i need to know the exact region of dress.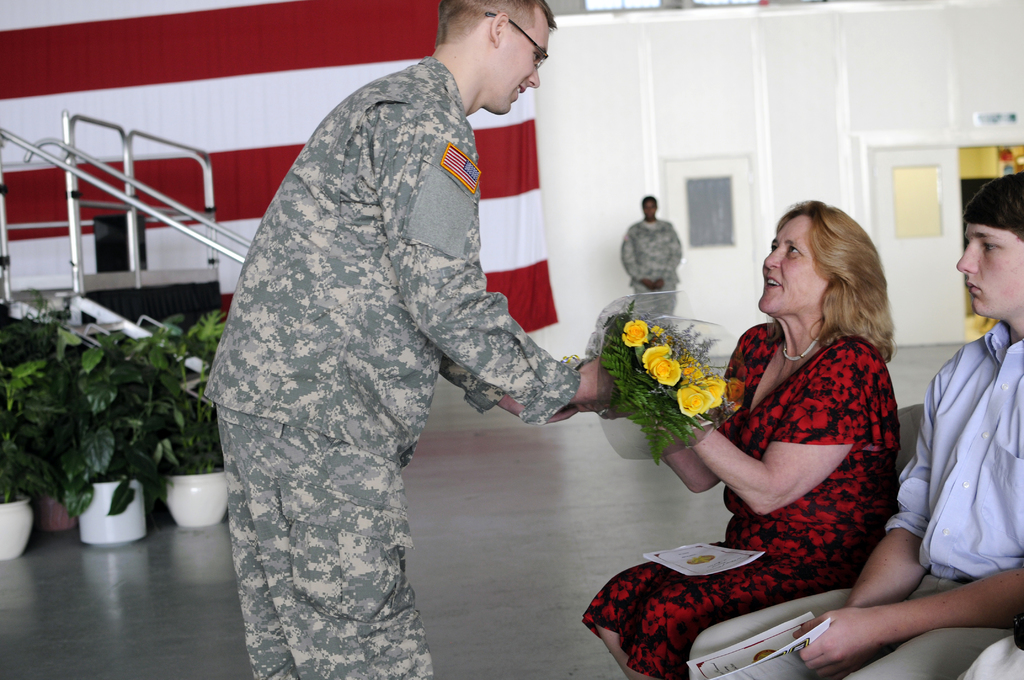
Region: bbox=(583, 325, 899, 679).
